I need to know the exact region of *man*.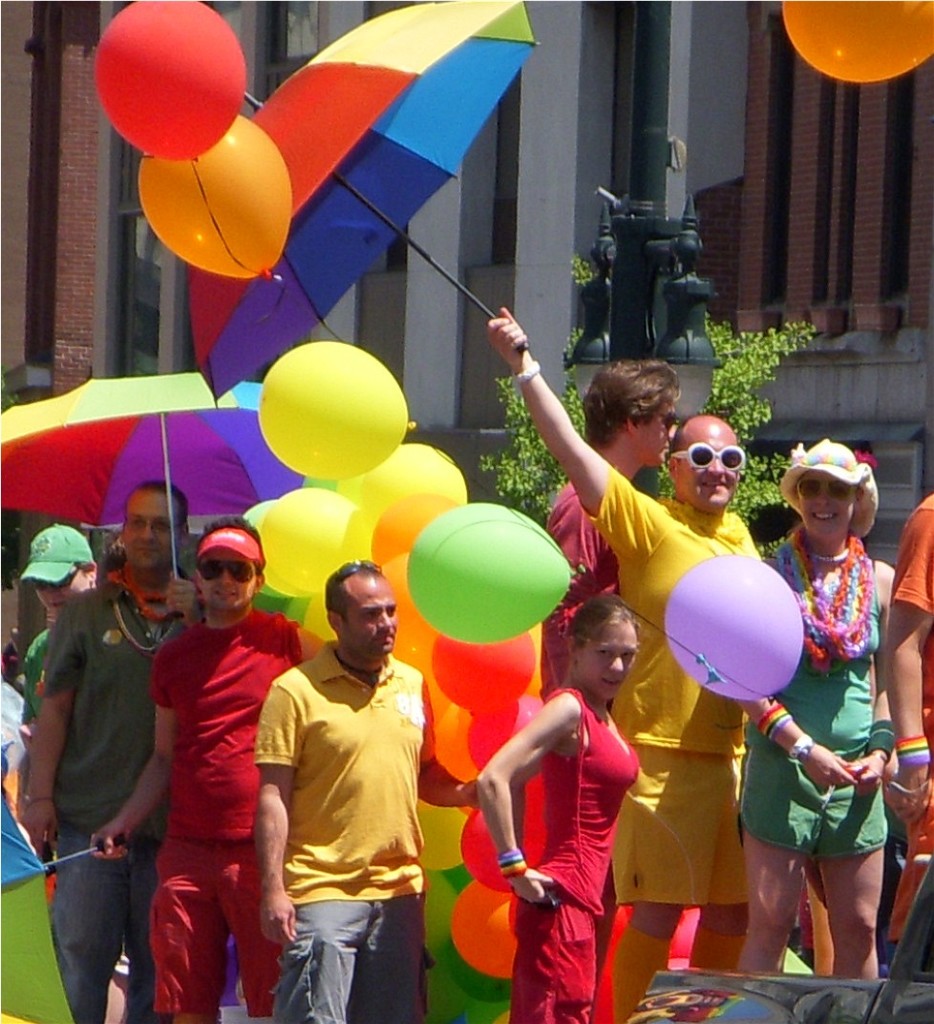
Region: [left=479, top=293, right=768, bottom=1023].
